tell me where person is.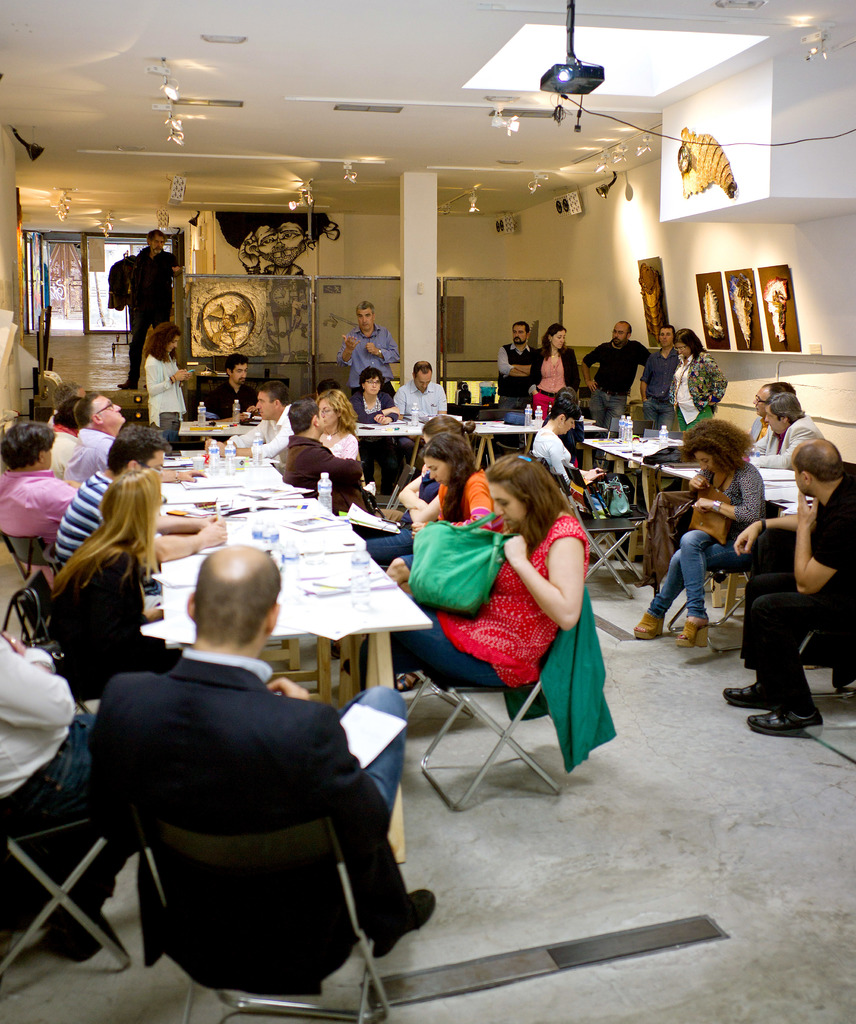
person is at x1=320 y1=431 x2=499 y2=662.
